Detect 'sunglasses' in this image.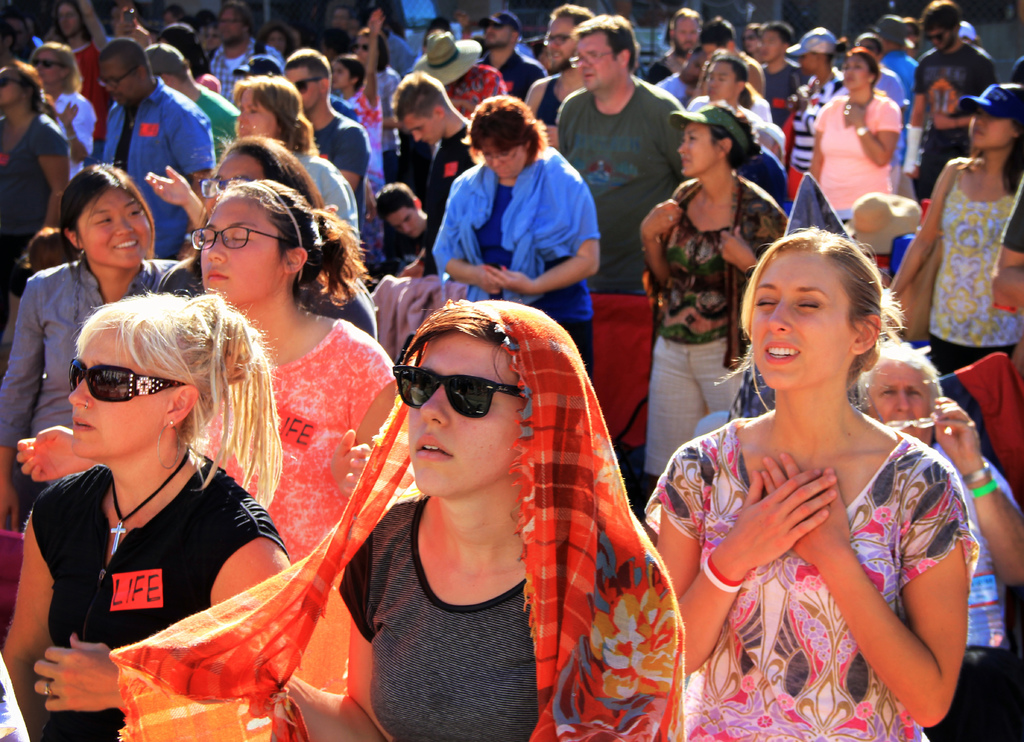
Detection: (30,58,61,71).
